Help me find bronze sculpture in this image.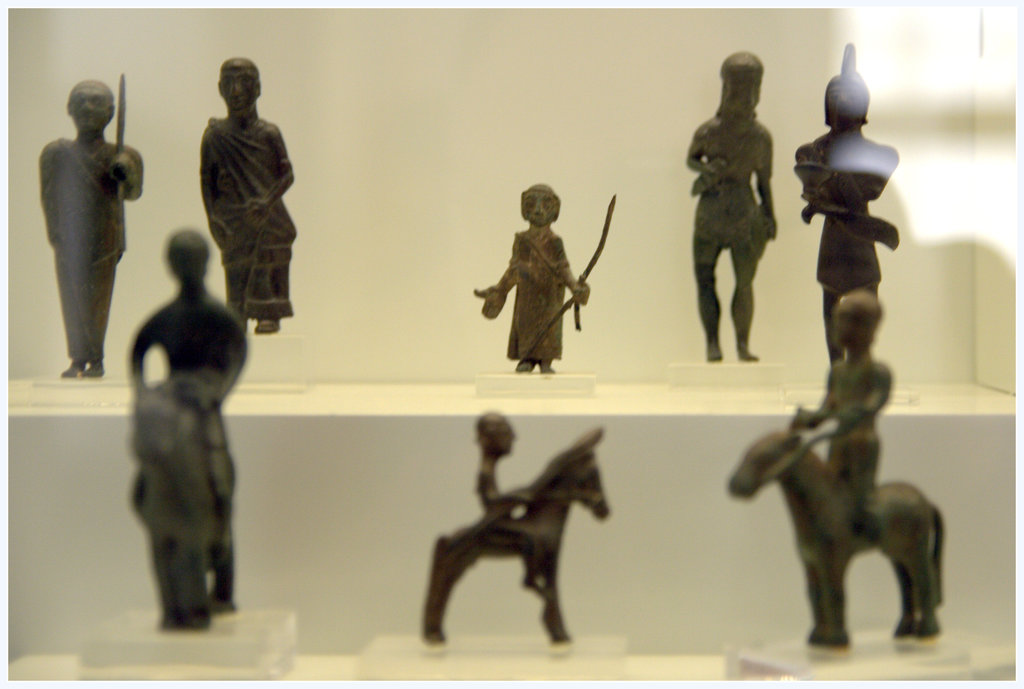
Found it: <bbox>792, 40, 898, 366</bbox>.
